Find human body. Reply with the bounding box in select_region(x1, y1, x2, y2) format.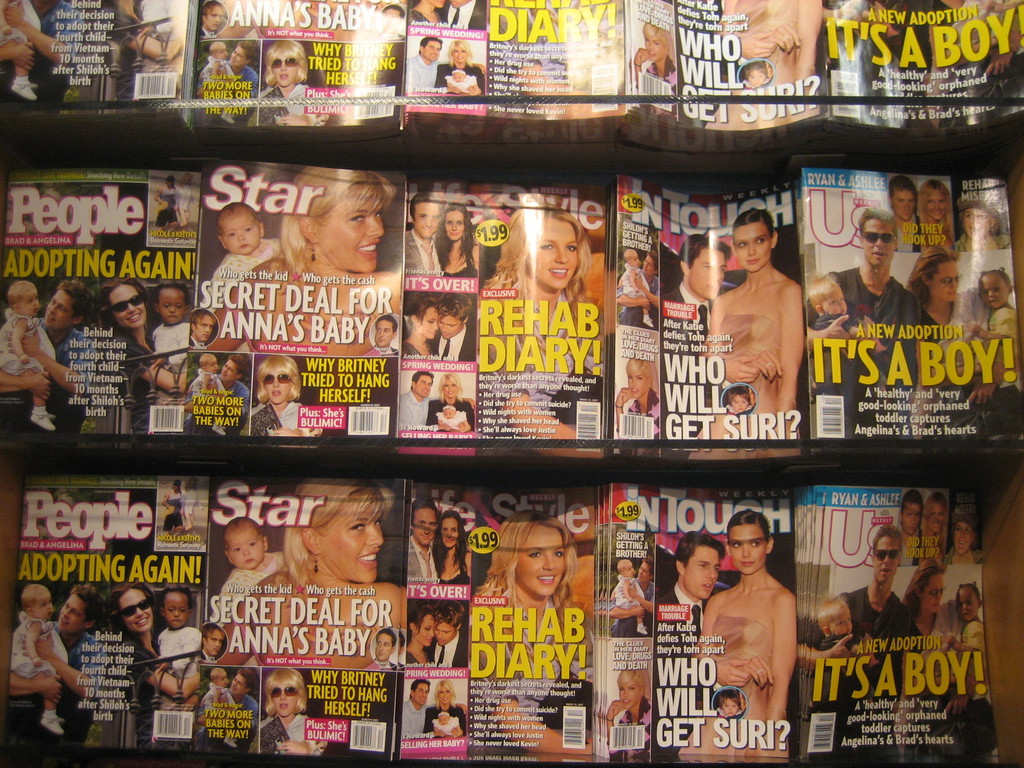
select_region(424, 604, 460, 663).
